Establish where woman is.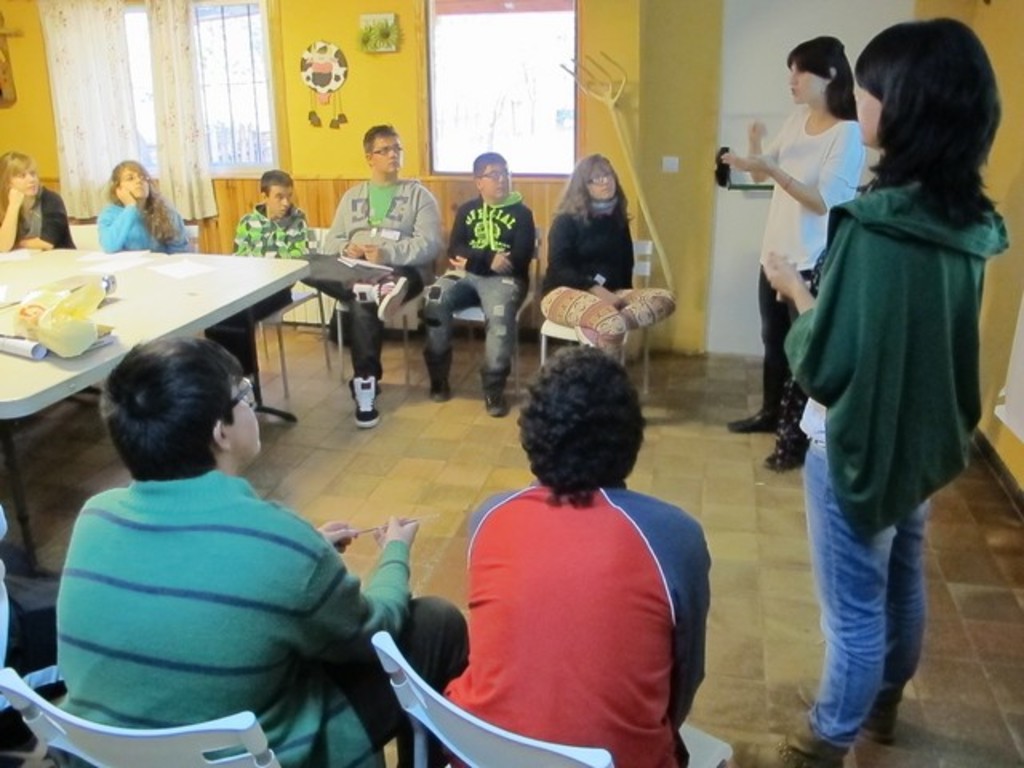
Established at <region>762, 45, 1000, 717</region>.
